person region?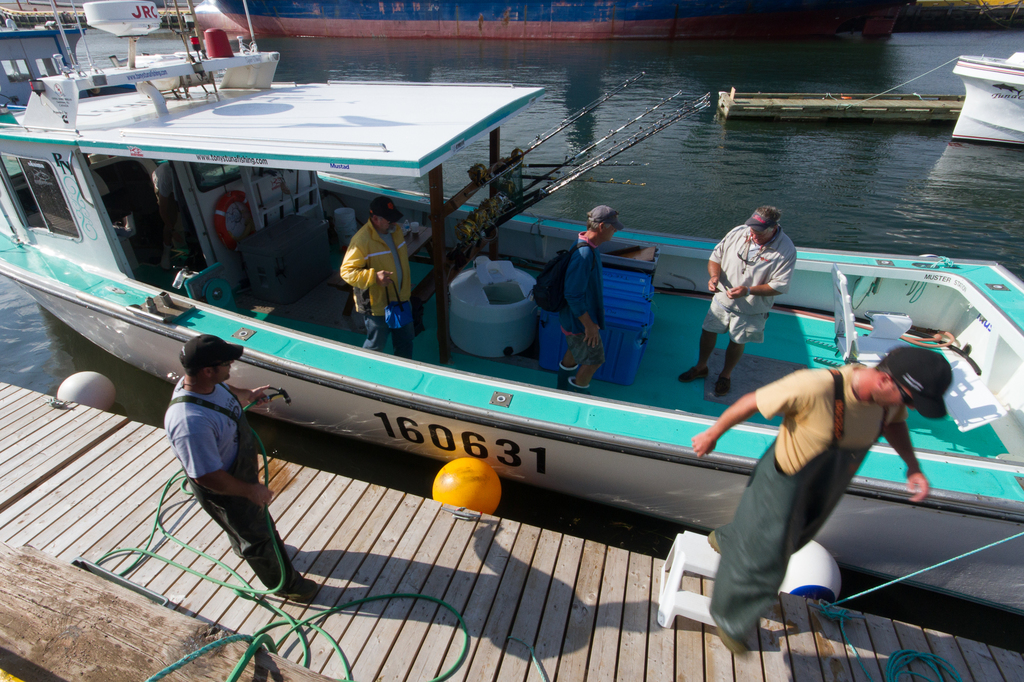
box=[691, 341, 932, 653]
